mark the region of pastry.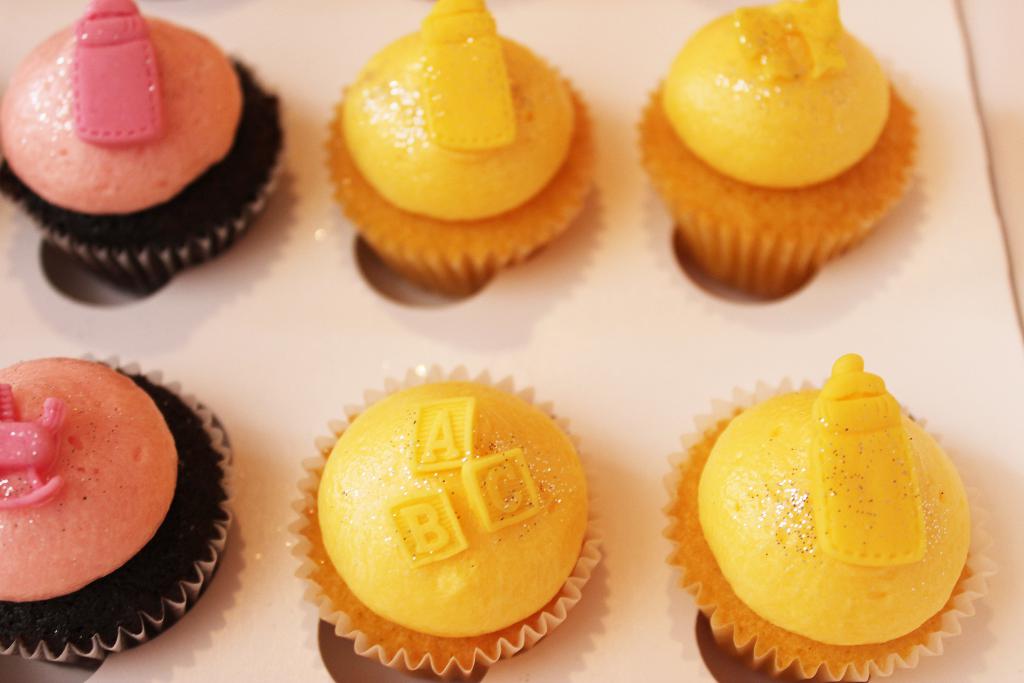
Region: detection(636, 0, 918, 294).
